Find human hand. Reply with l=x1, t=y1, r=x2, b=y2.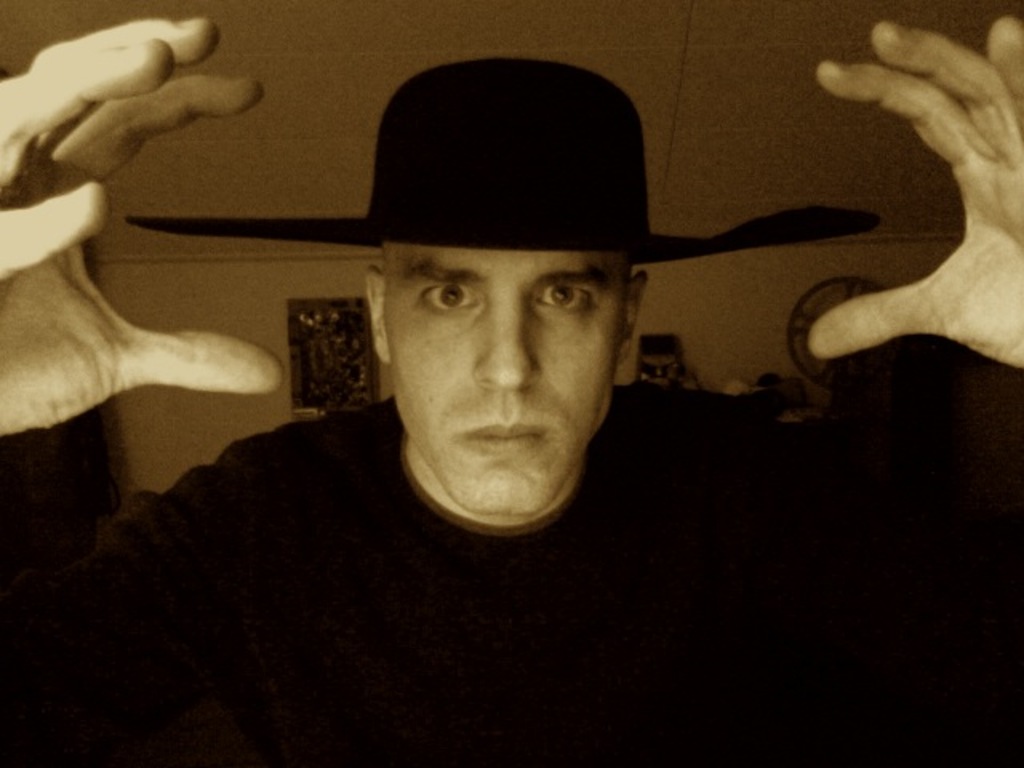
l=0, t=18, r=283, b=434.
